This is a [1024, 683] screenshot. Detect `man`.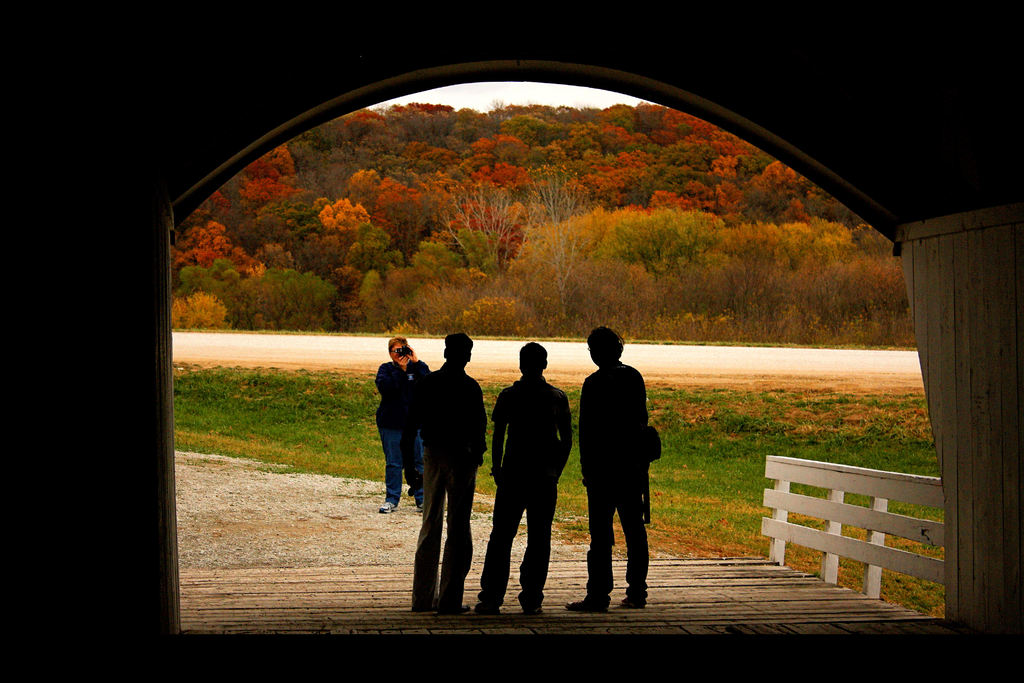
477 343 572 614.
